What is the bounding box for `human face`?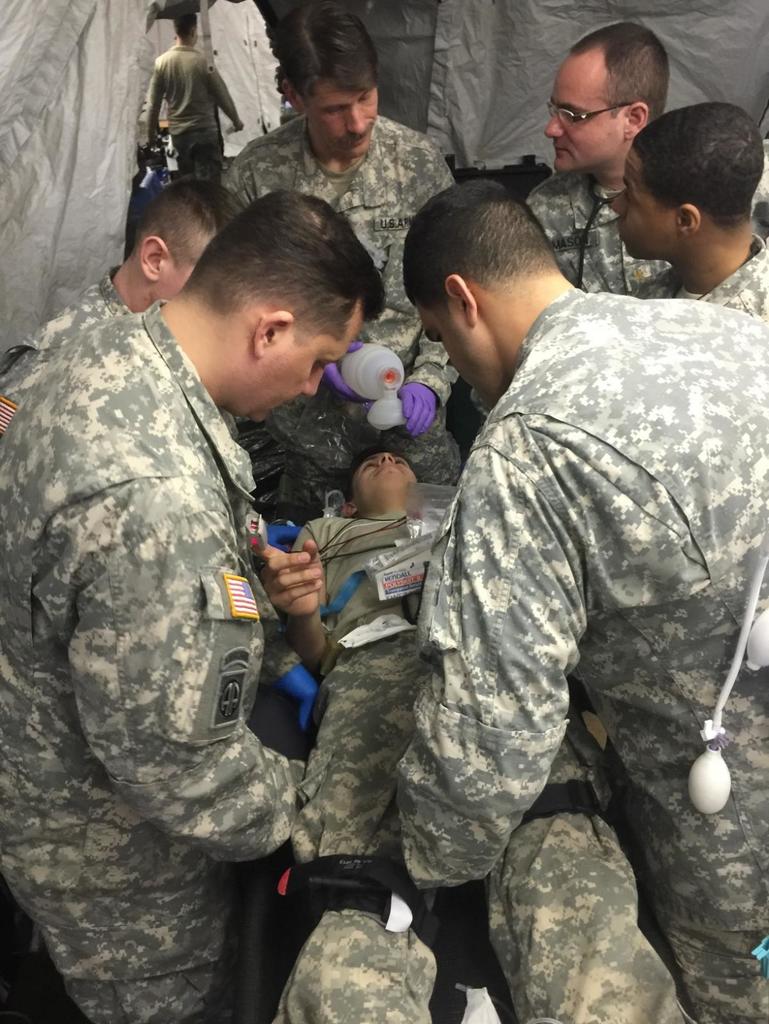
left=312, top=90, right=375, bottom=160.
